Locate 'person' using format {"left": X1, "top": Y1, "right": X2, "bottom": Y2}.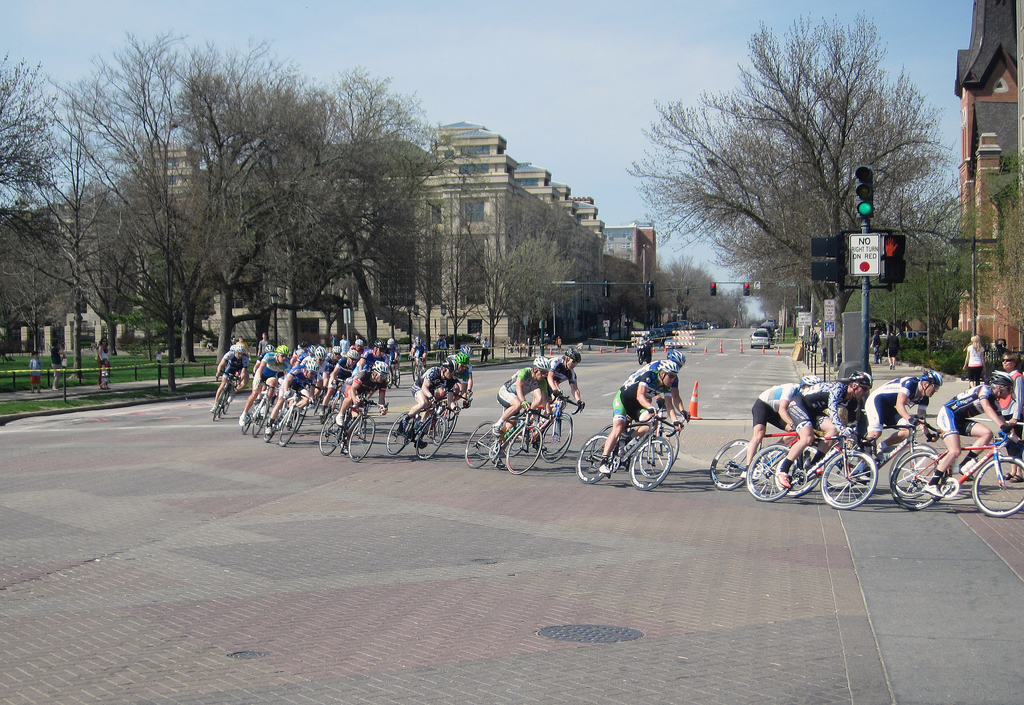
{"left": 958, "top": 334, "right": 986, "bottom": 390}.
